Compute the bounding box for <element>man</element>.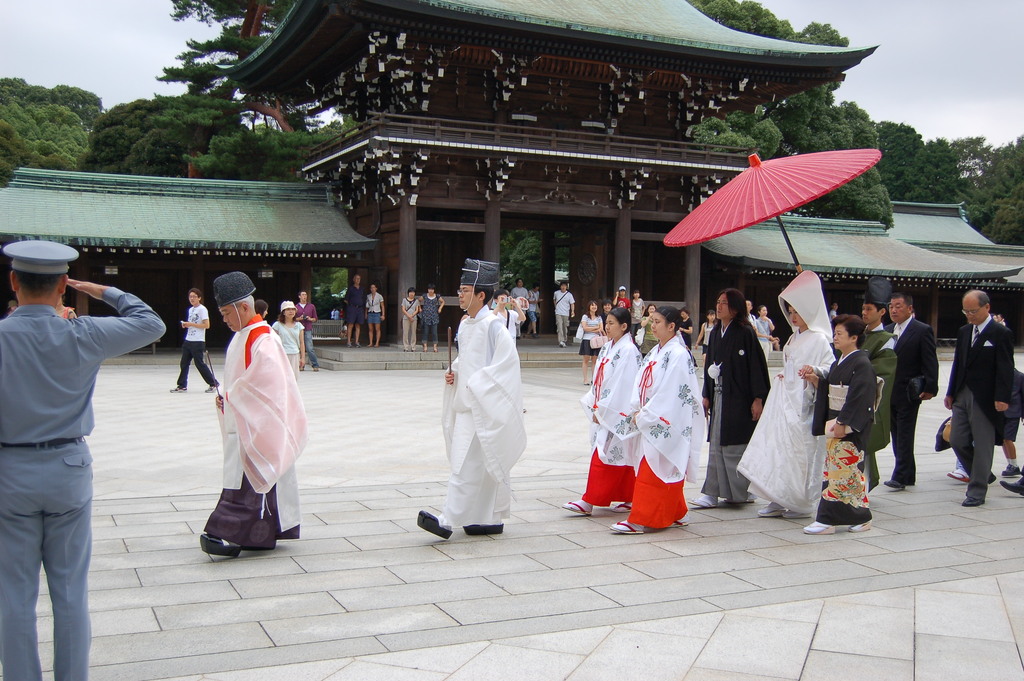
l=294, t=292, r=321, b=372.
